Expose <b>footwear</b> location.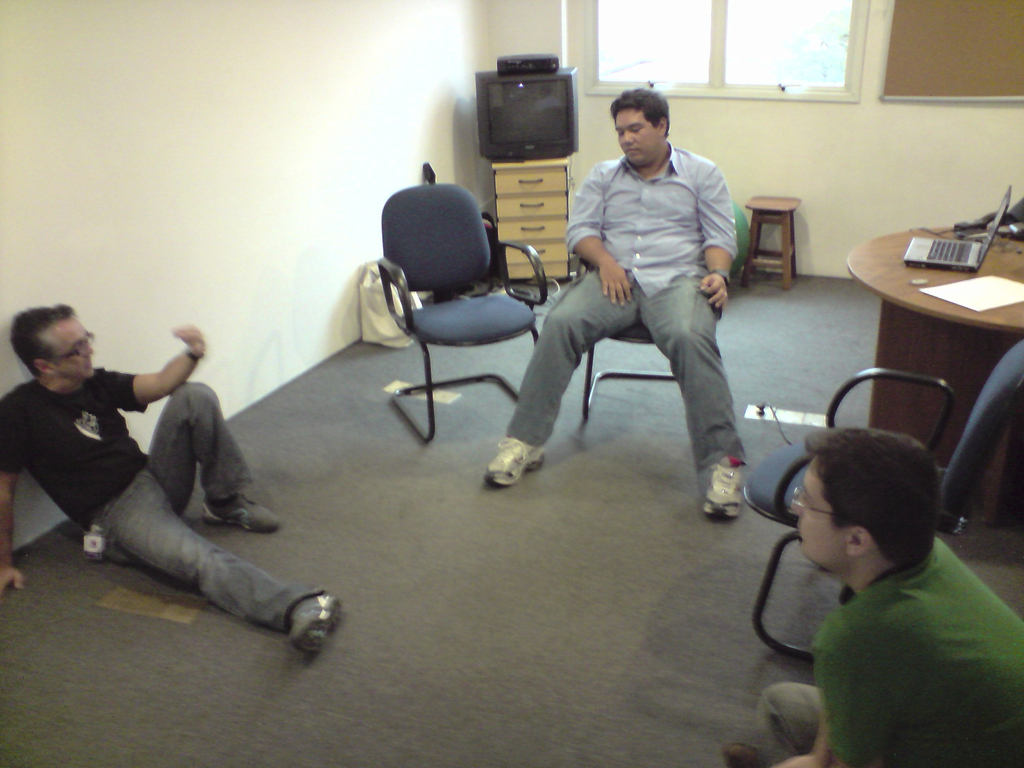
Exposed at BBox(289, 591, 346, 658).
